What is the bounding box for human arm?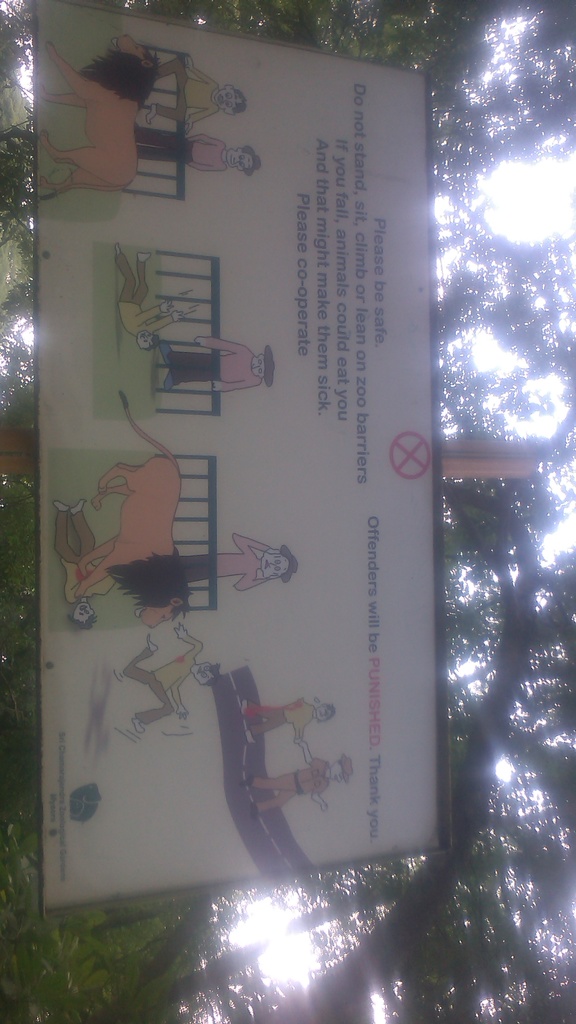
detection(174, 55, 214, 84).
